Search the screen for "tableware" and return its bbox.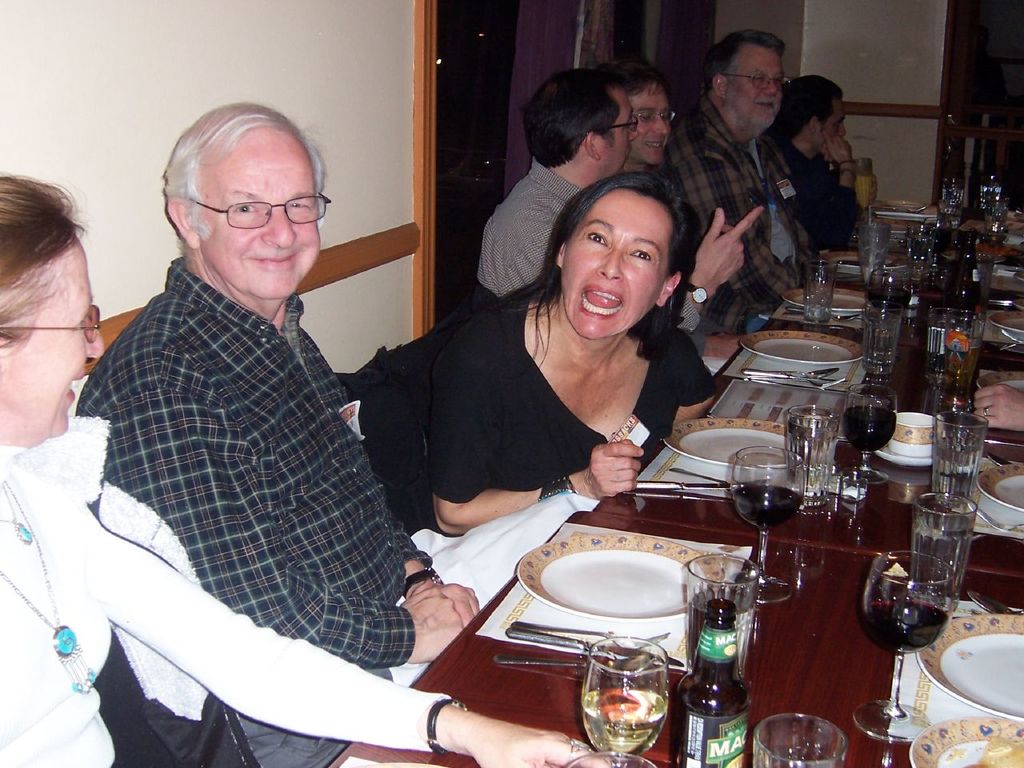
Found: 973 462 1023 508.
